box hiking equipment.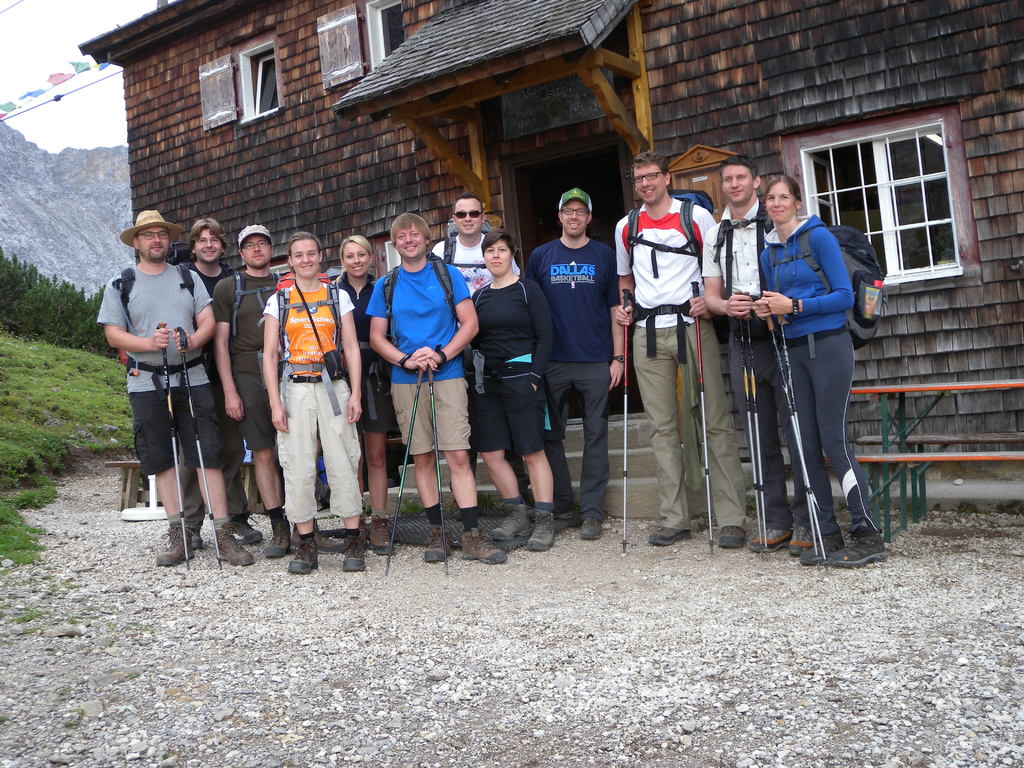
pyautogui.locateOnScreen(745, 291, 771, 547).
